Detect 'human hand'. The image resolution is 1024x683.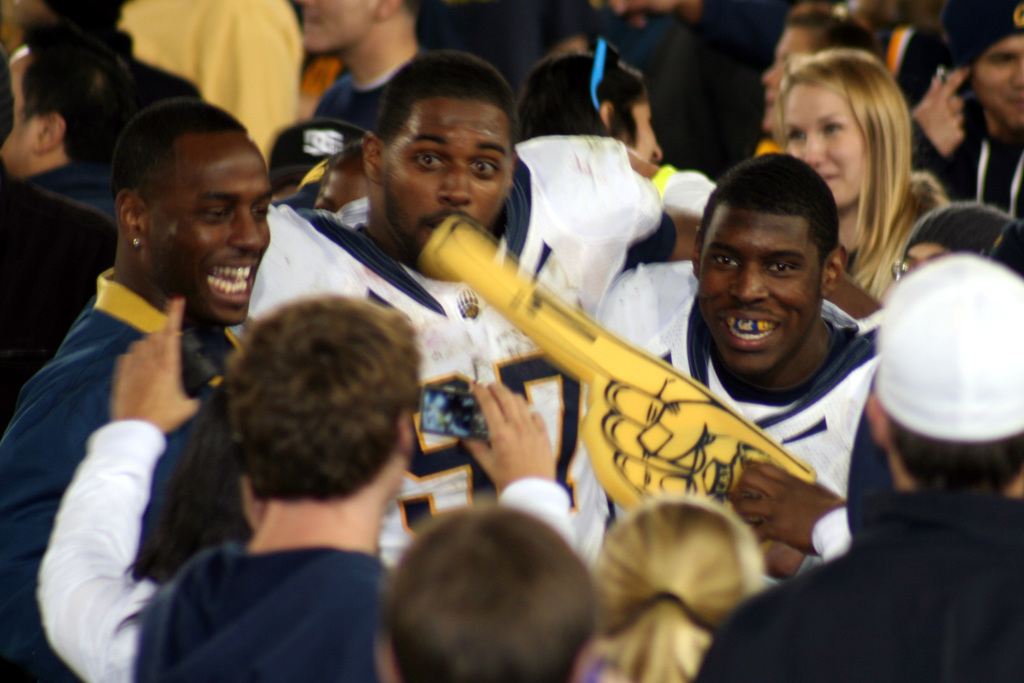
733/460/848/555.
